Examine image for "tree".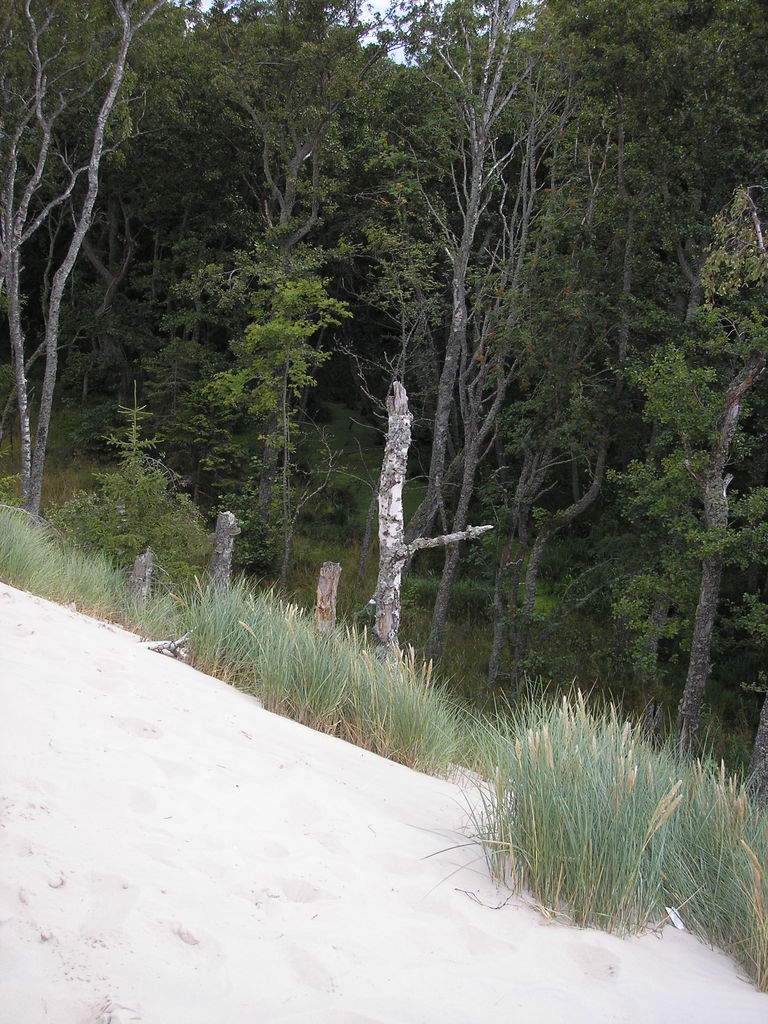
Examination result: bbox(602, 182, 767, 764).
